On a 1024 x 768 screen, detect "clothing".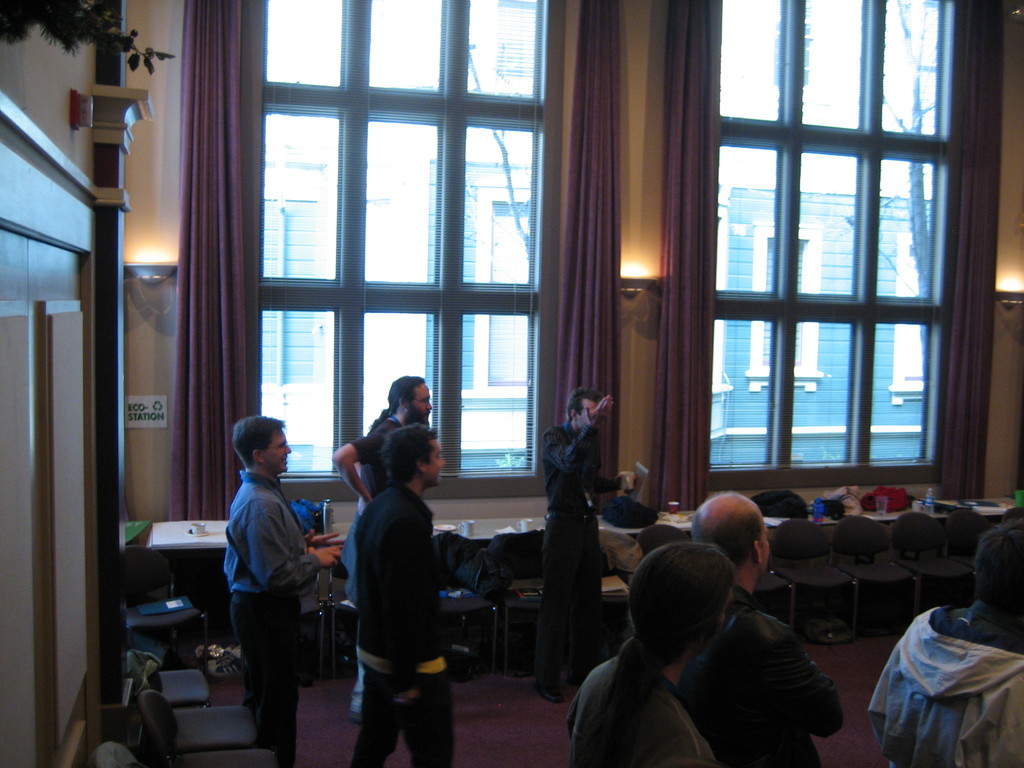
<region>563, 650, 712, 767</region>.
